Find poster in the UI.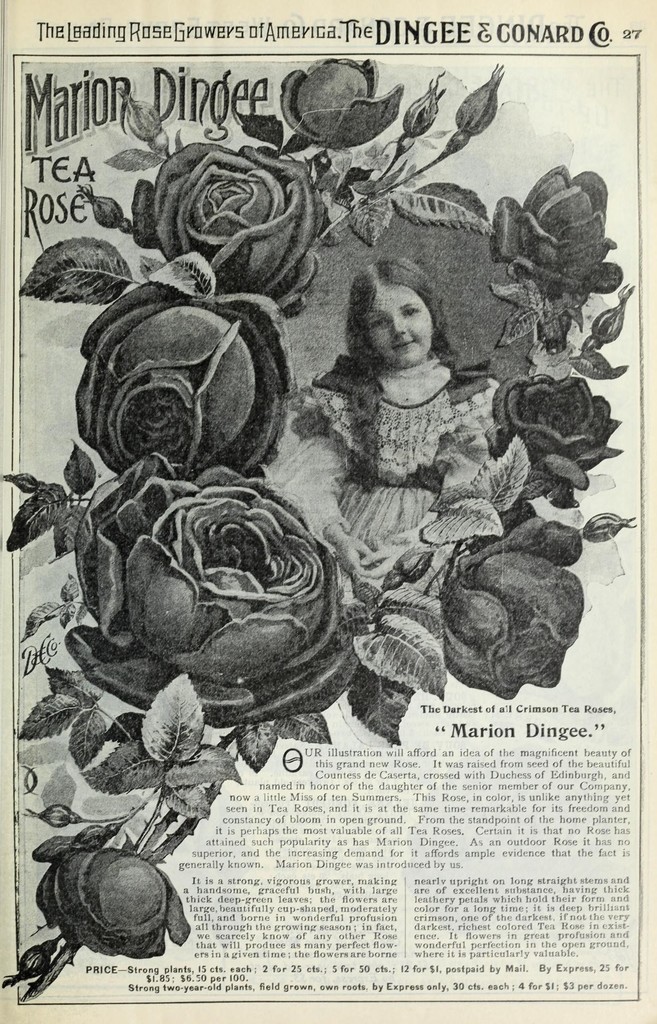
UI element at [x1=0, y1=0, x2=656, y2=1023].
